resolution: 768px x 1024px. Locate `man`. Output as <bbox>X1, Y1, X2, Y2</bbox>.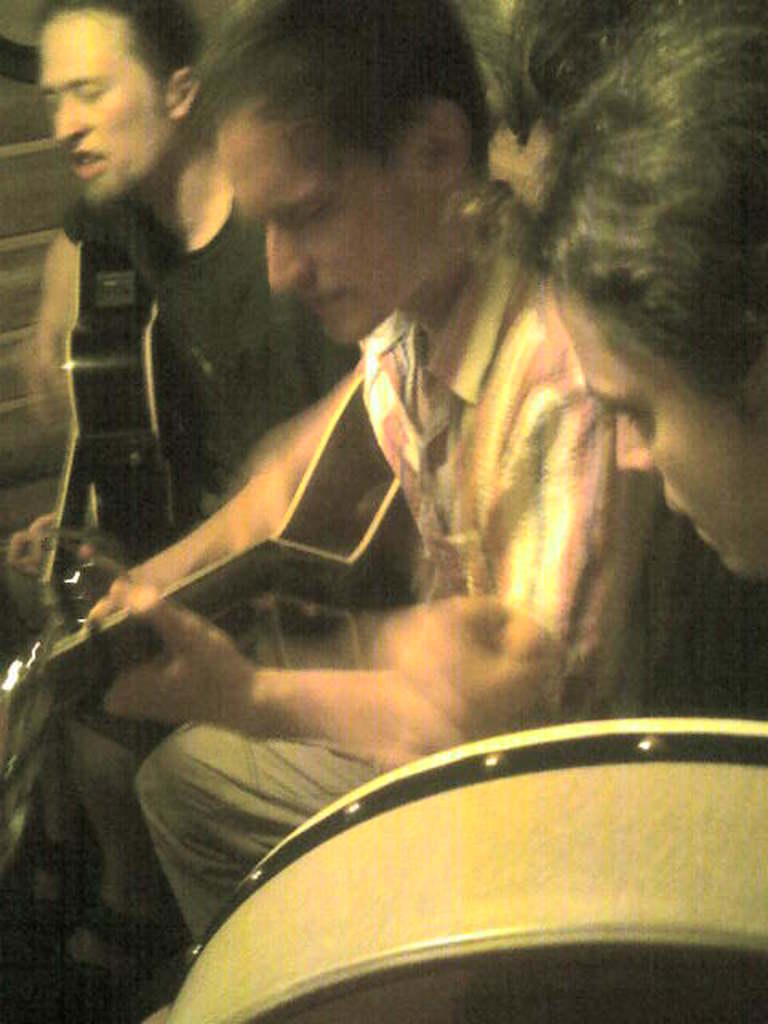
<bbox>443, 0, 766, 720</bbox>.
